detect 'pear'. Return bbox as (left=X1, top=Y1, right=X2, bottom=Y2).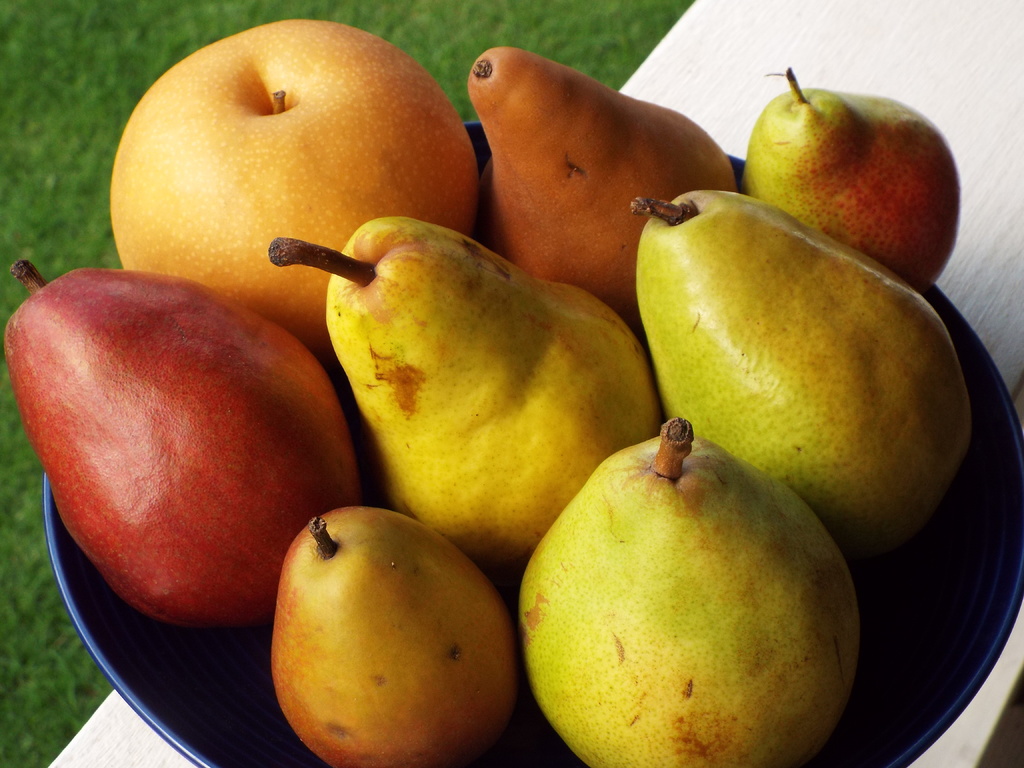
(left=513, top=444, right=865, bottom=767).
